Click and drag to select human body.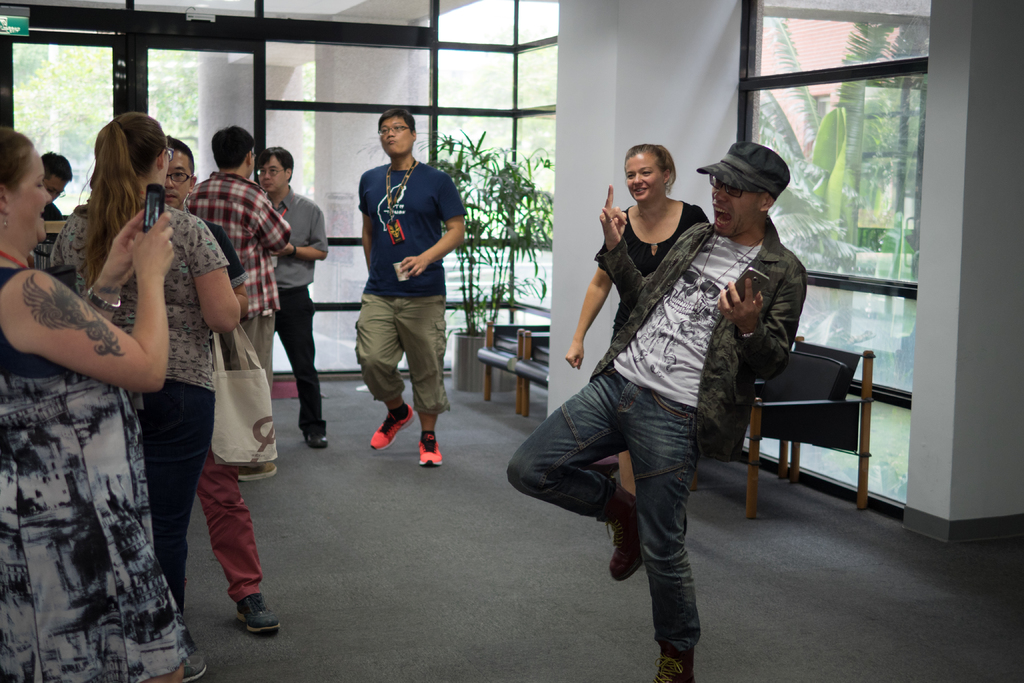
Selection: (180, 168, 292, 481).
